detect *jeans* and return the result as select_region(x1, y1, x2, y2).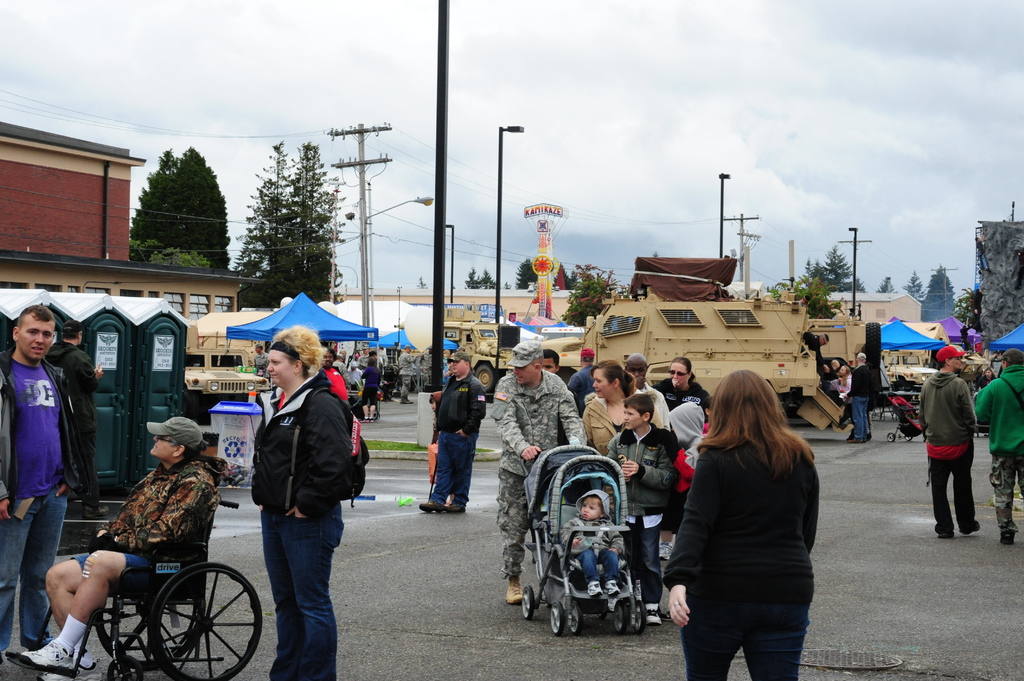
select_region(582, 545, 613, 575).
